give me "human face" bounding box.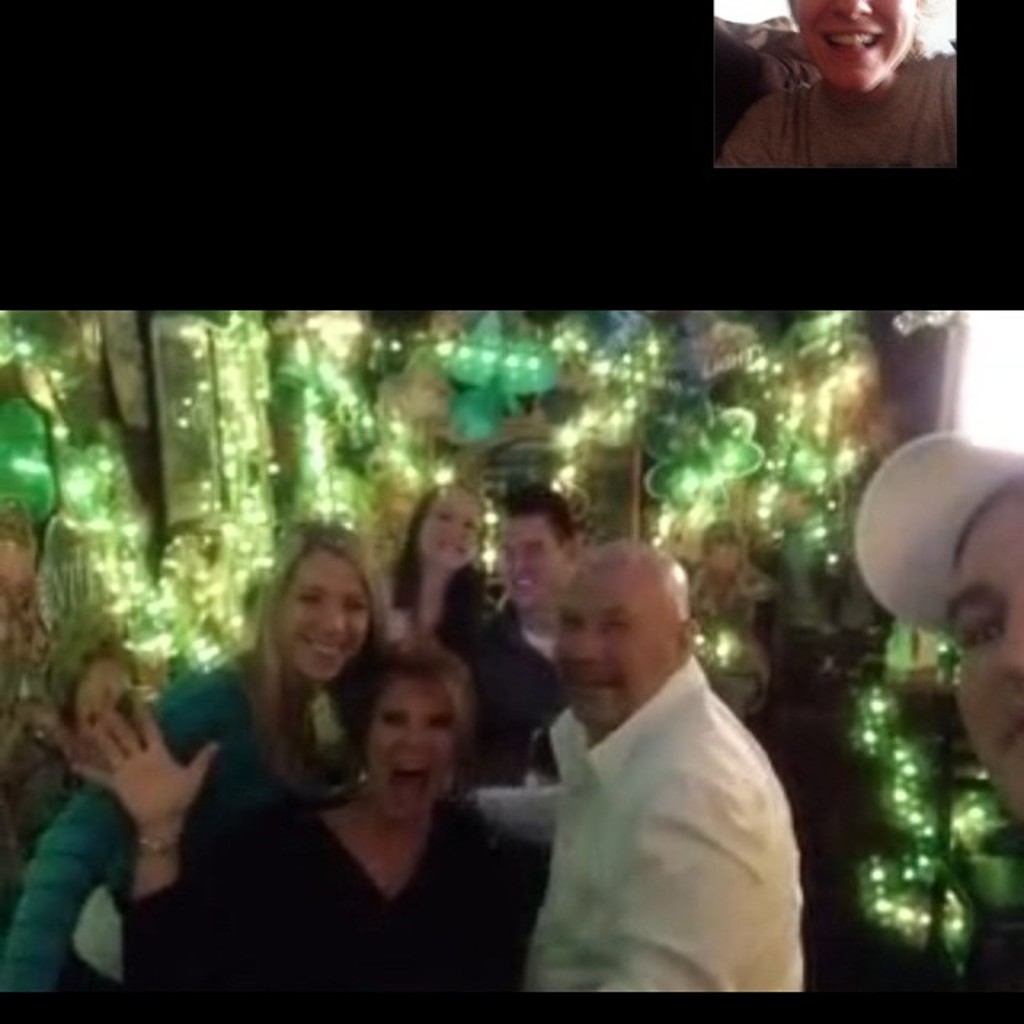
l=410, t=486, r=482, b=563.
